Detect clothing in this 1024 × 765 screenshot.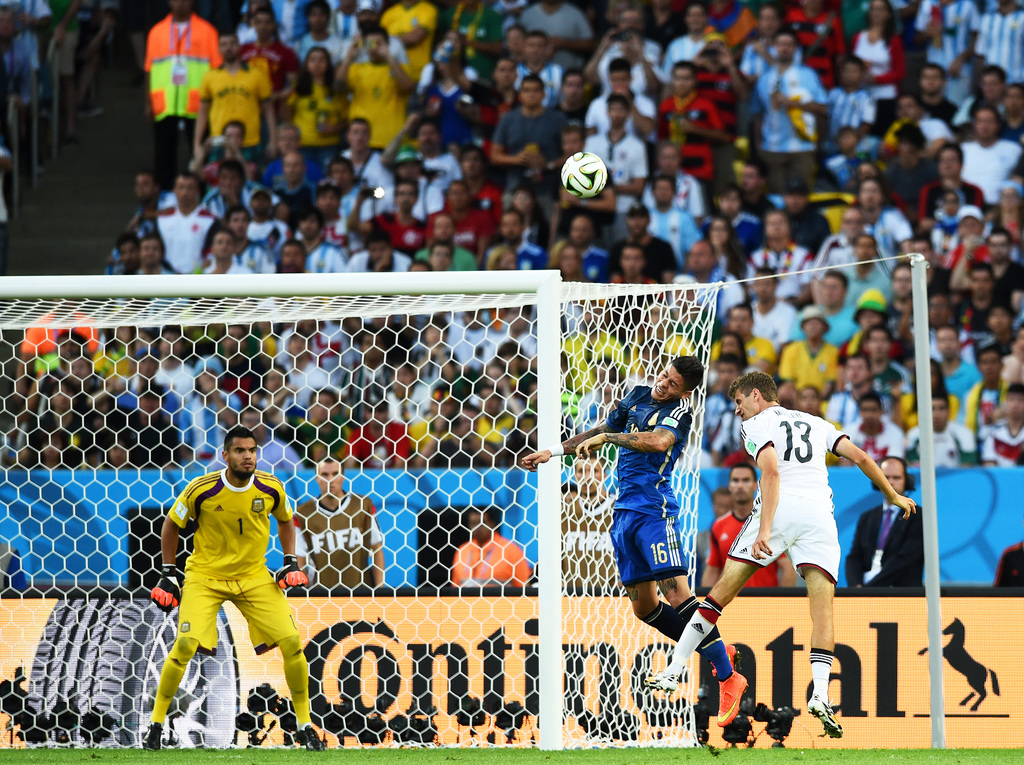
Detection: (x1=275, y1=181, x2=316, y2=210).
